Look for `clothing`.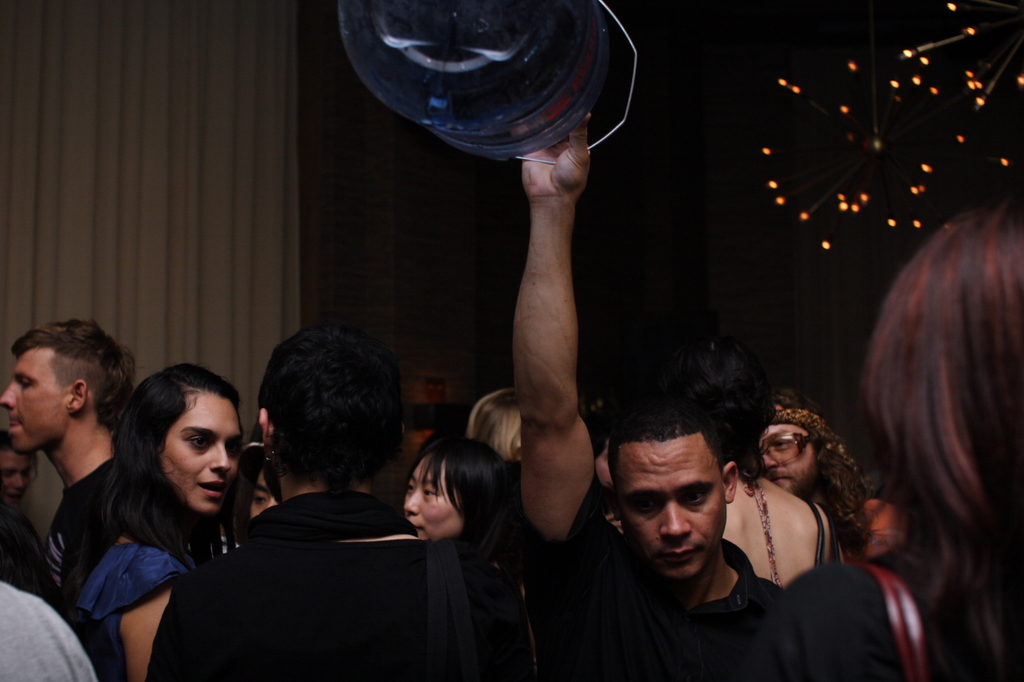
Found: region(84, 536, 174, 681).
